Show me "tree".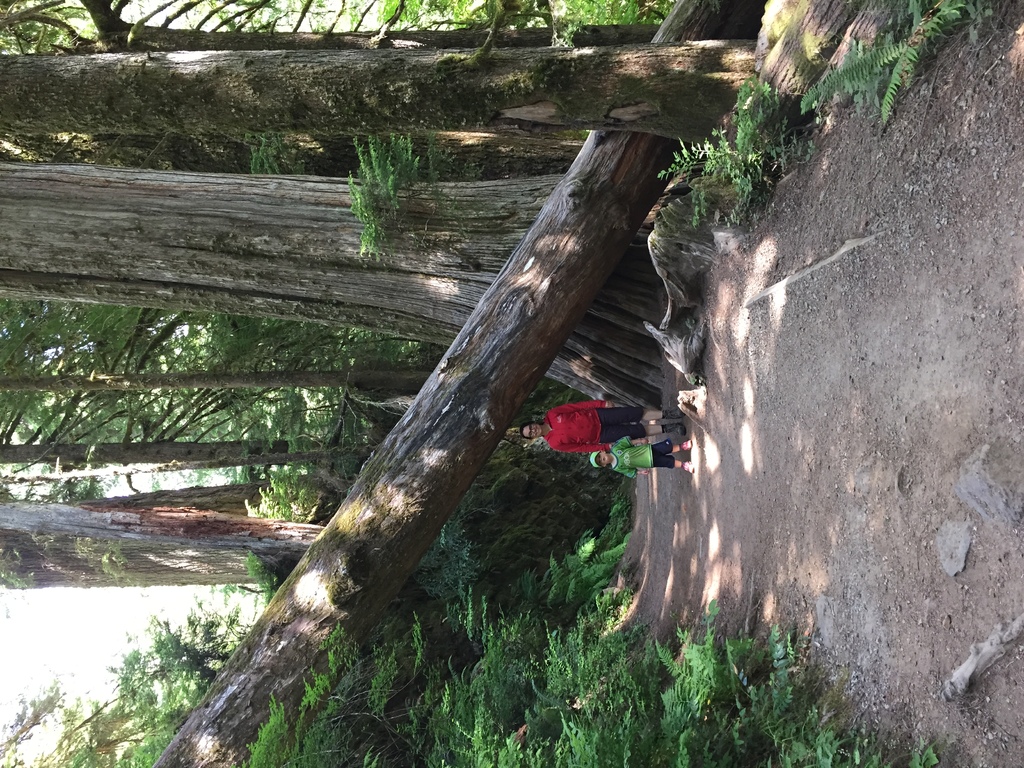
"tree" is here: <bbox>0, 135, 711, 444</bbox>.
